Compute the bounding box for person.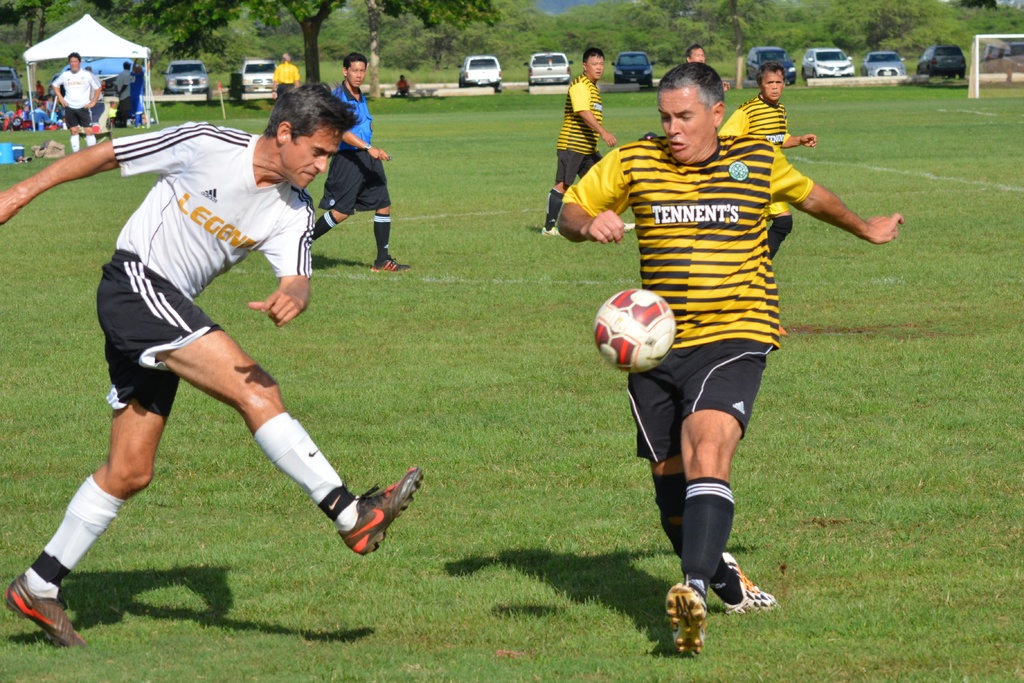
{"x1": 680, "y1": 44, "x2": 728, "y2": 93}.
